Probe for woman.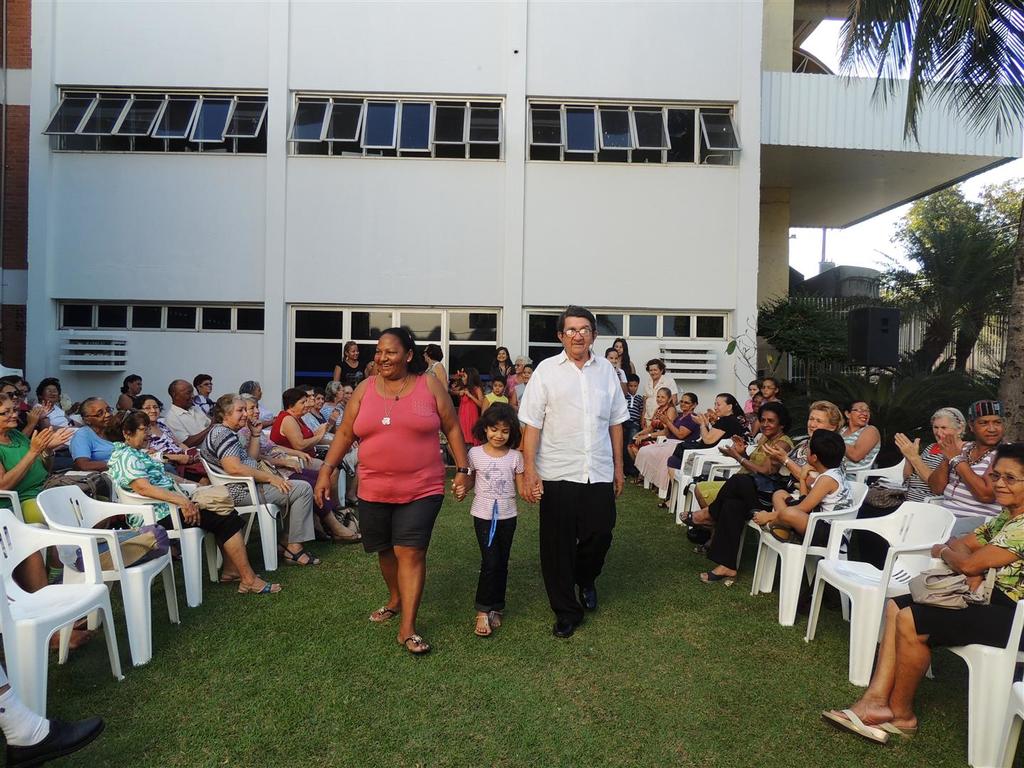
Probe result: bbox=[875, 405, 978, 502].
